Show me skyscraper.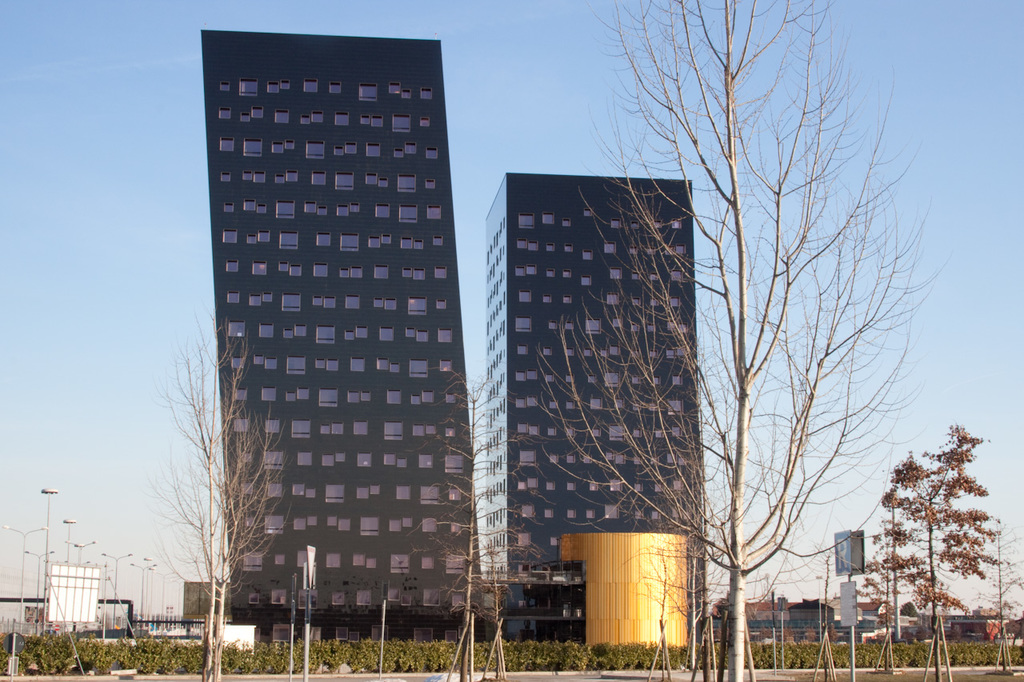
skyscraper is here: x1=176, y1=54, x2=492, y2=612.
